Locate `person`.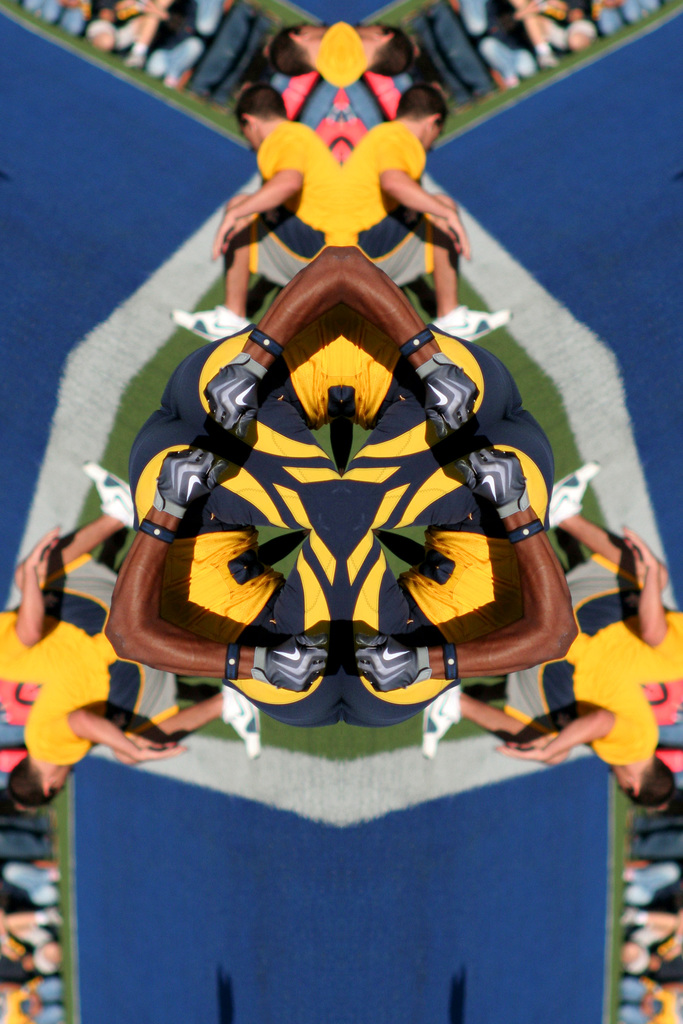
Bounding box: BBox(165, 84, 347, 365).
